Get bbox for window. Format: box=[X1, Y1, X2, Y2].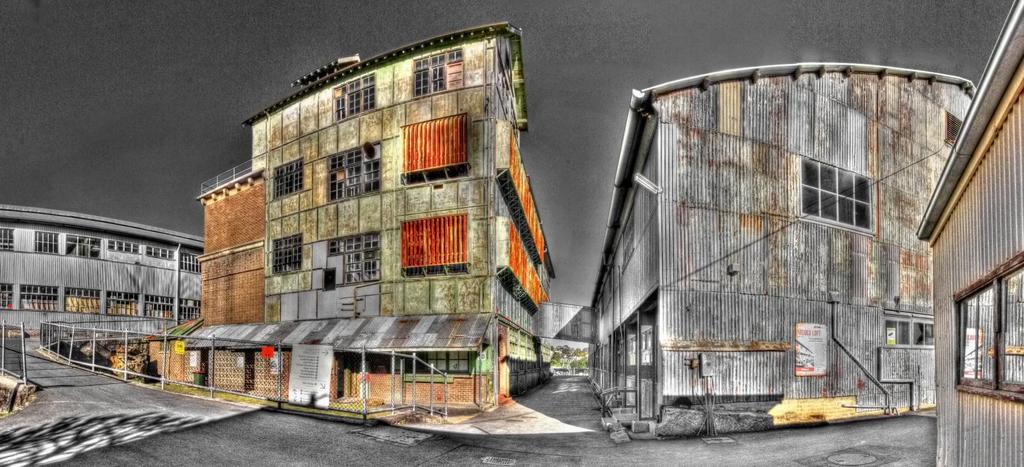
box=[34, 233, 58, 253].
